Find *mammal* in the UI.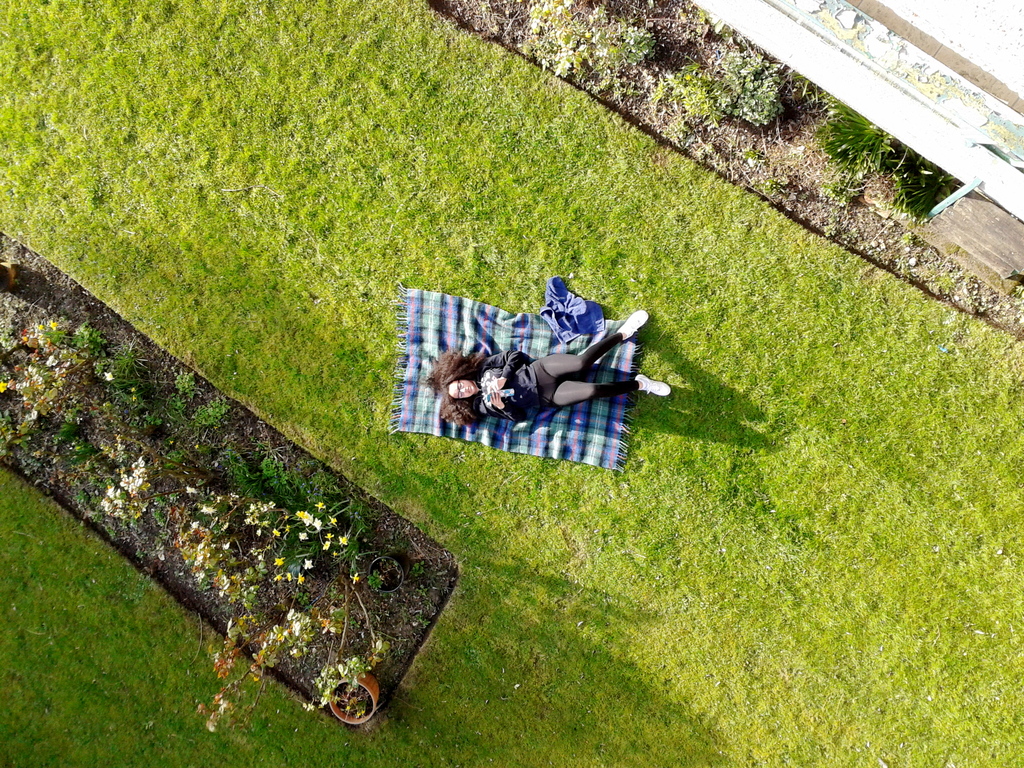
UI element at <box>422,304,668,419</box>.
